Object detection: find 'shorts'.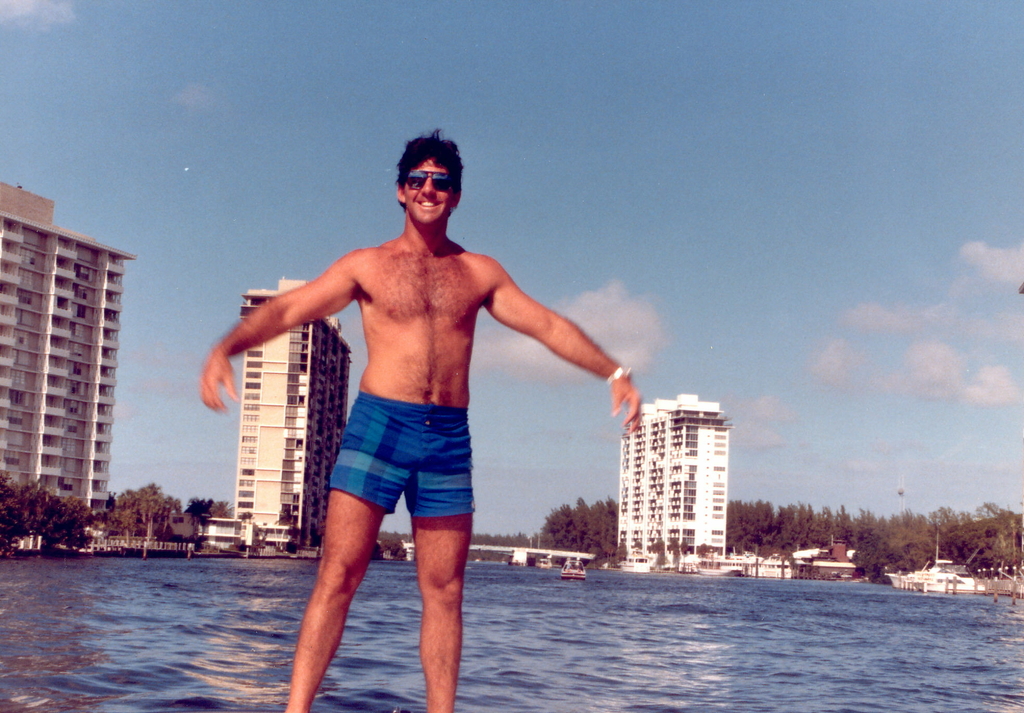
324:393:481:525.
